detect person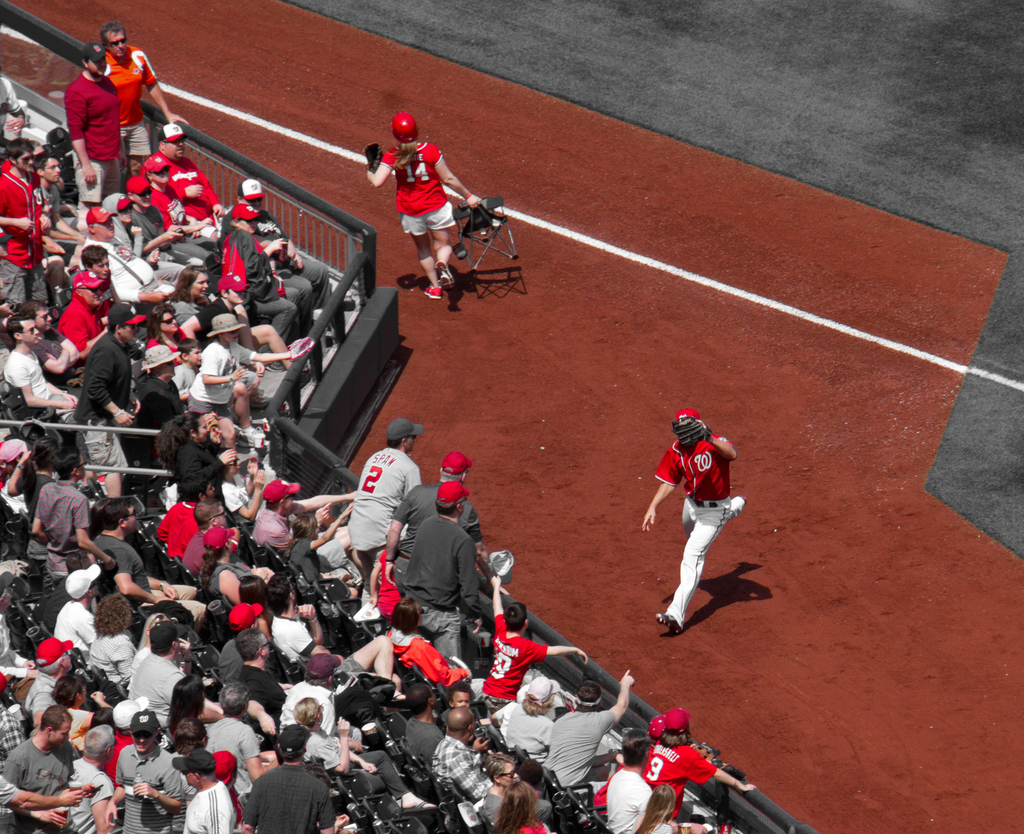
BBox(4, 699, 79, 833)
